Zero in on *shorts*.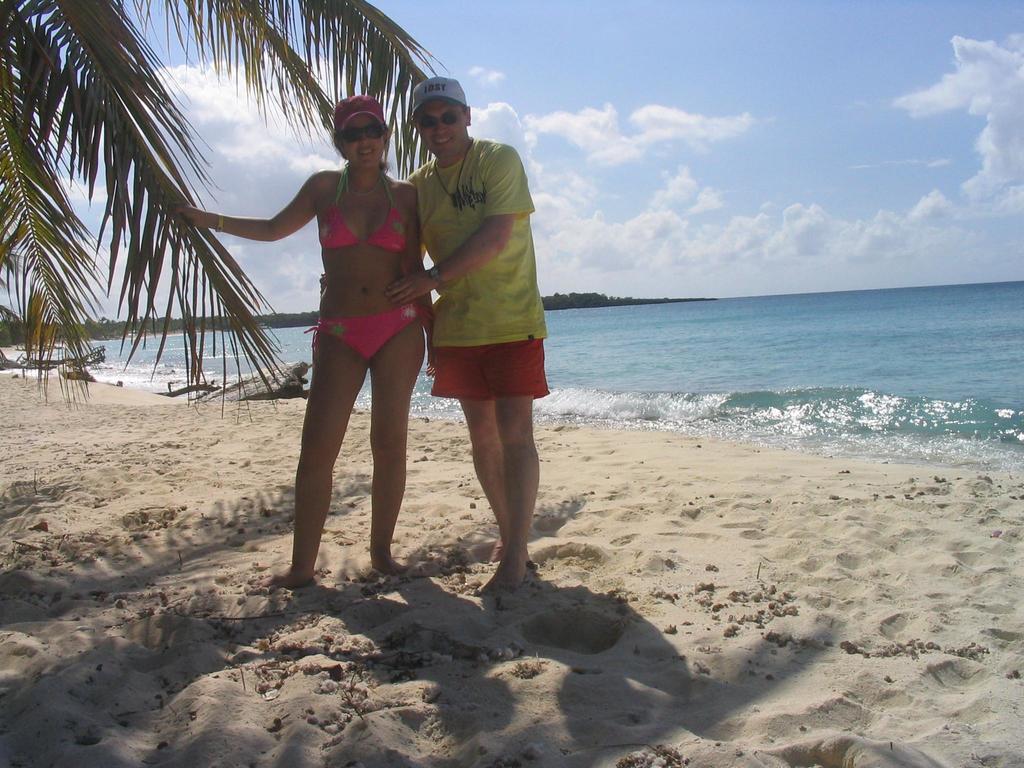
Zeroed in: (x1=424, y1=340, x2=551, y2=401).
